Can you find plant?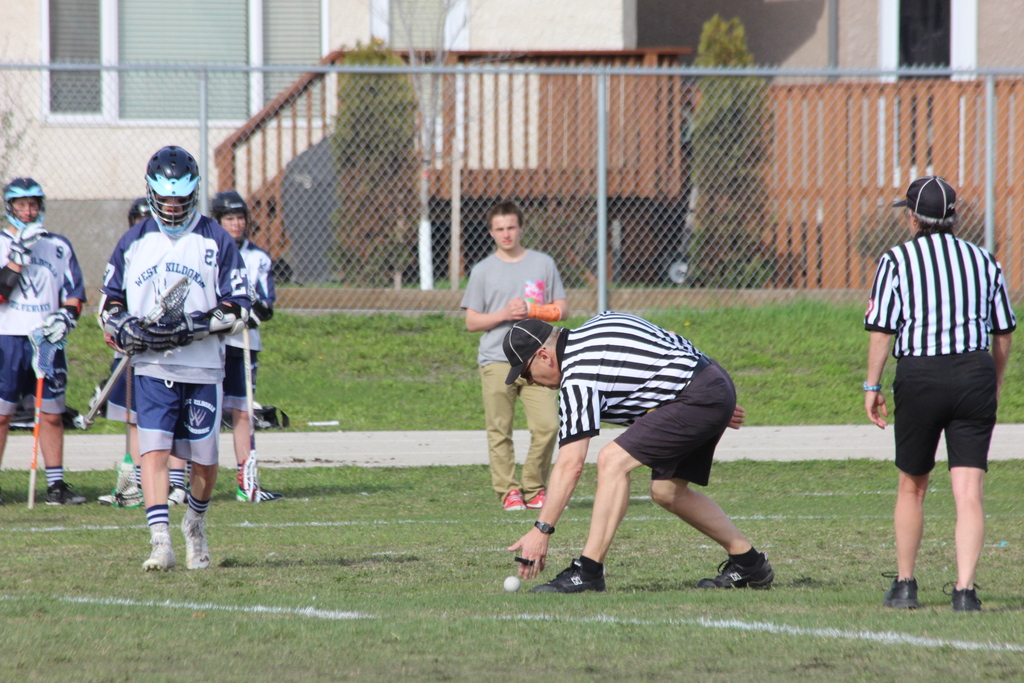
Yes, bounding box: <box>682,3,775,285</box>.
